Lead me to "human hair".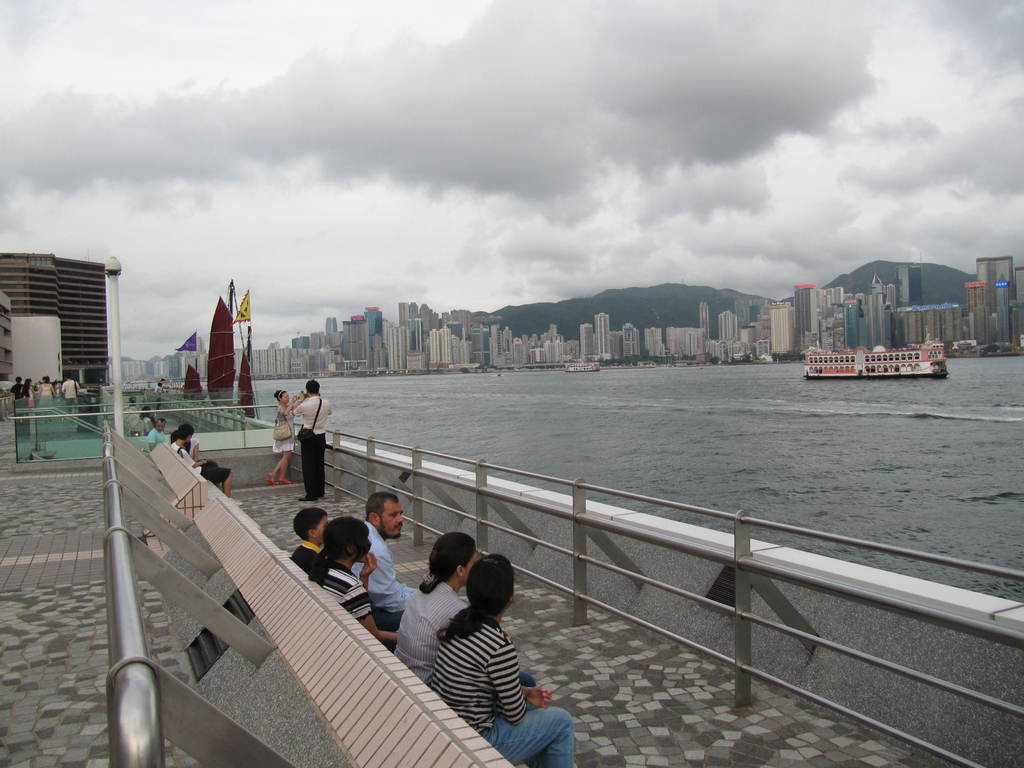
Lead to 290 506 326 539.
